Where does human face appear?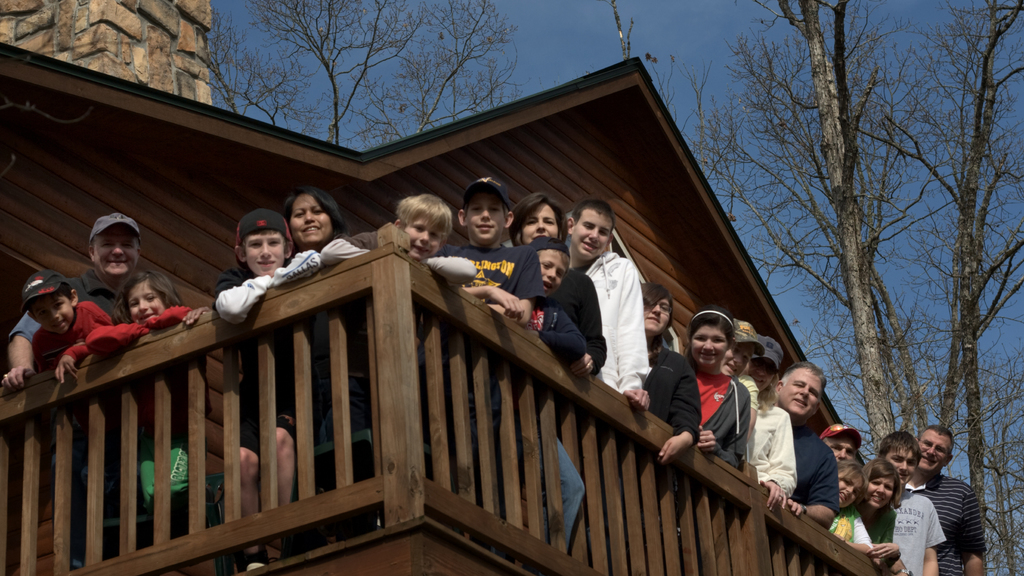
Appears at select_region(920, 431, 950, 467).
